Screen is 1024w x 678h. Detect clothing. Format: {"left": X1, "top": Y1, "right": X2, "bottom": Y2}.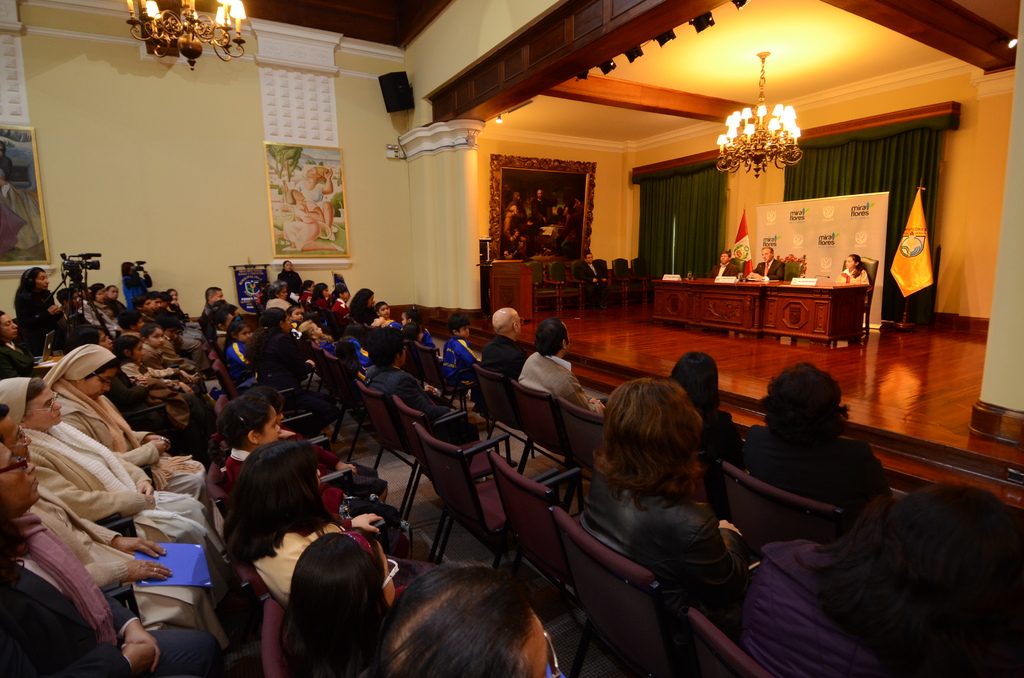
{"left": 838, "top": 269, "right": 868, "bottom": 282}.
